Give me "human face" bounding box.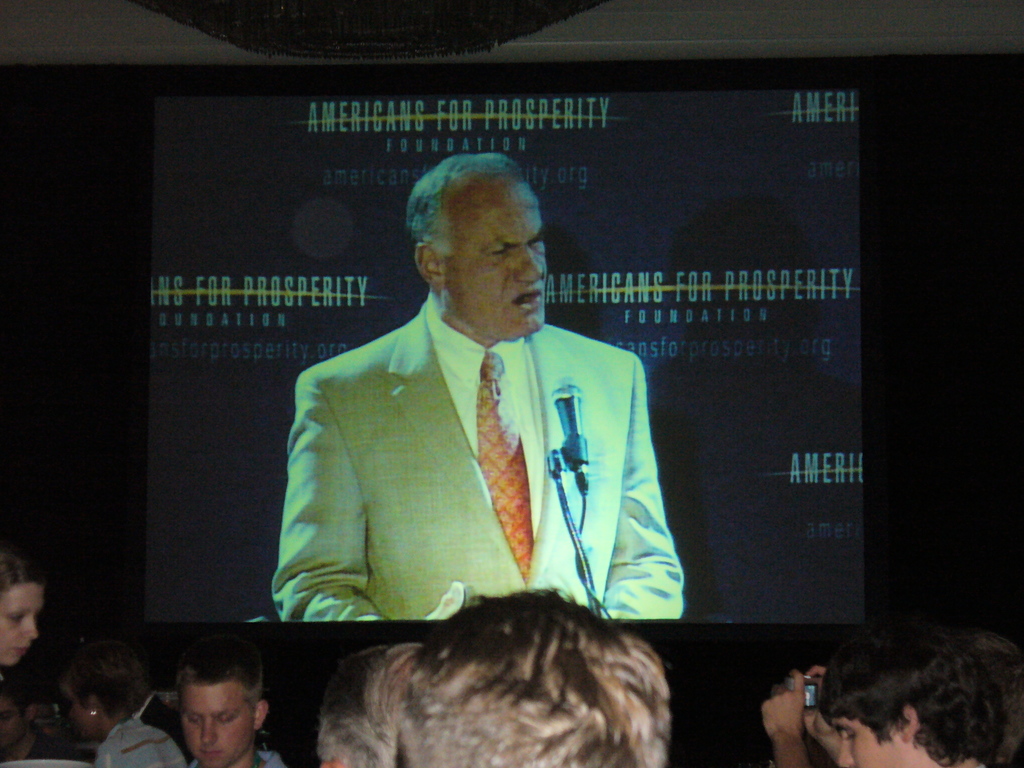
box(0, 584, 45, 666).
